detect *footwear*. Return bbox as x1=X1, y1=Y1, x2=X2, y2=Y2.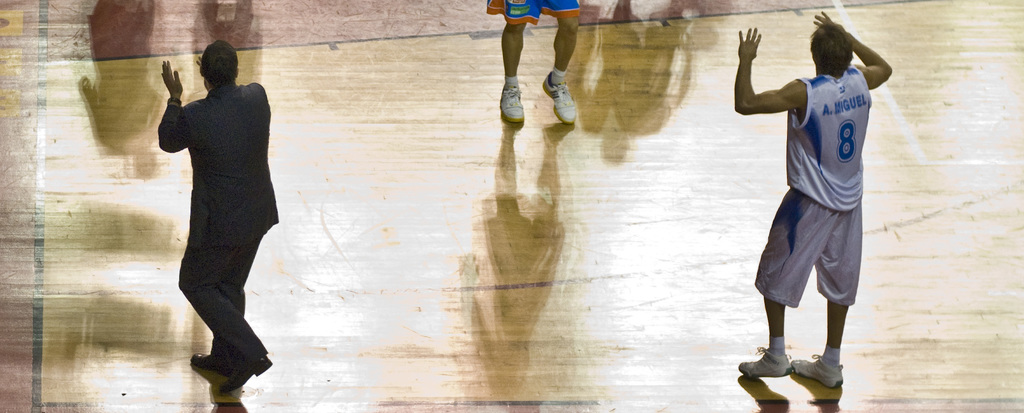
x1=545, y1=71, x2=574, y2=124.
